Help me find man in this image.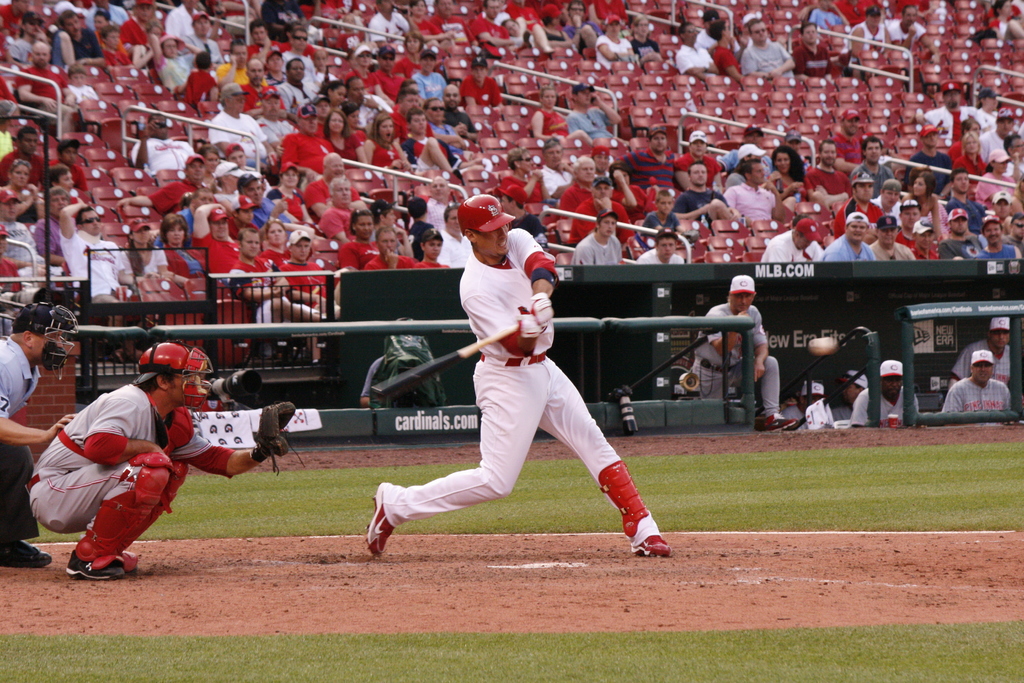
Found it: left=20, top=342, right=300, bottom=579.
